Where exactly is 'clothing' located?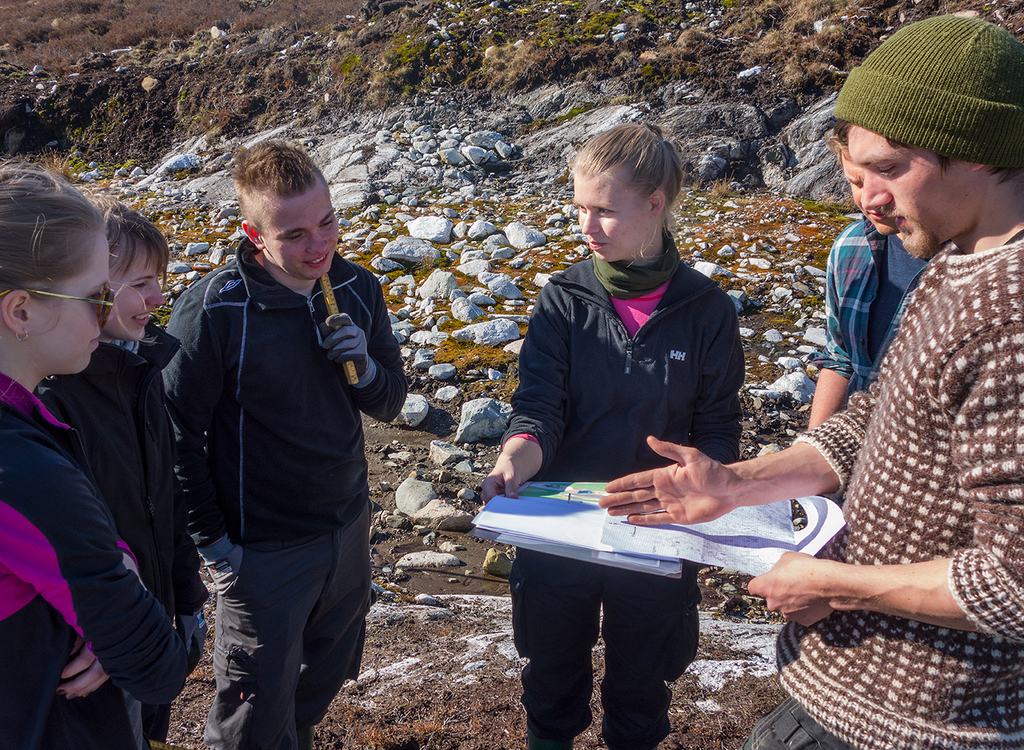
Its bounding box is (0,372,142,749).
